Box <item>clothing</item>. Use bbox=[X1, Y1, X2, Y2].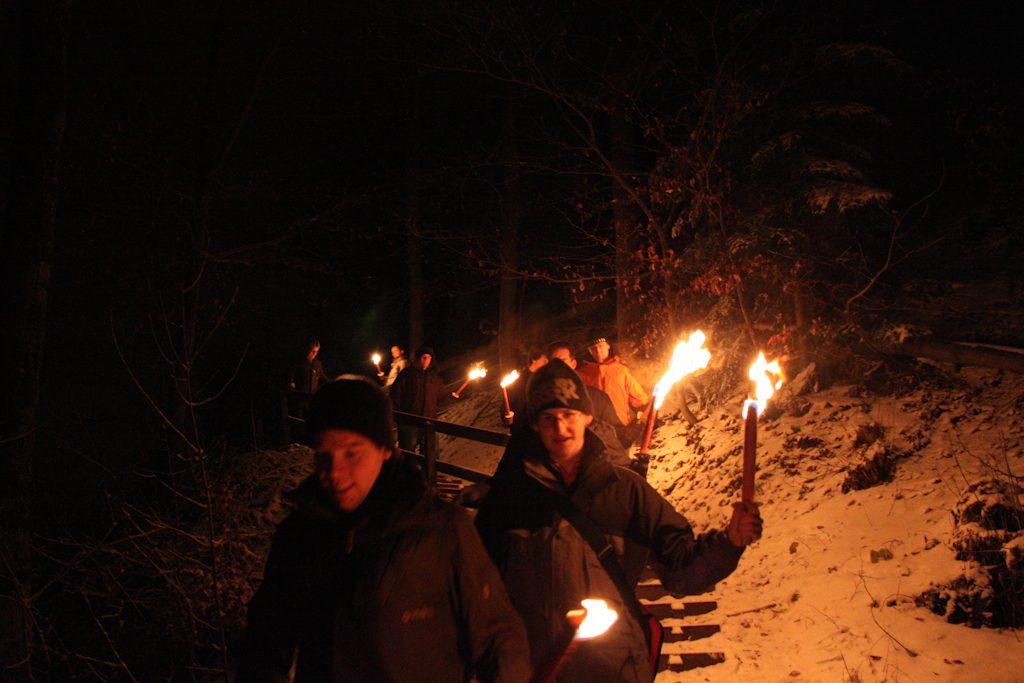
bbox=[580, 360, 642, 446].
